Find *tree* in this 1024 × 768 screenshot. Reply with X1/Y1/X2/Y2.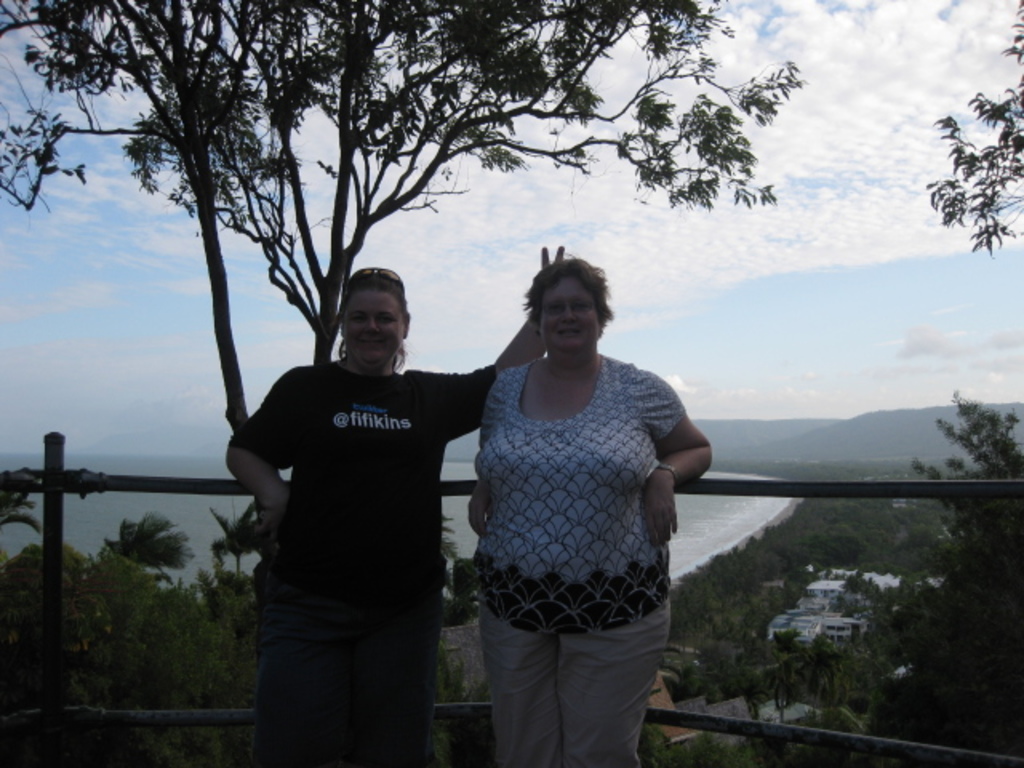
0/0/811/368.
